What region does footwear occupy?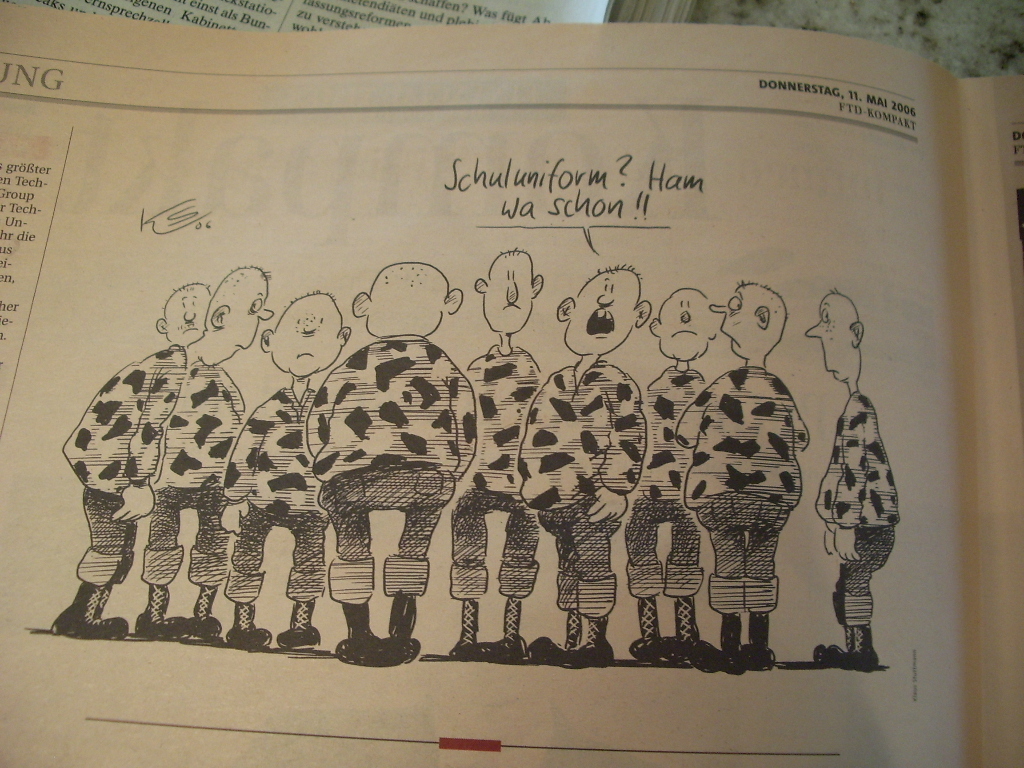
BBox(332, 607, 379, 668).
